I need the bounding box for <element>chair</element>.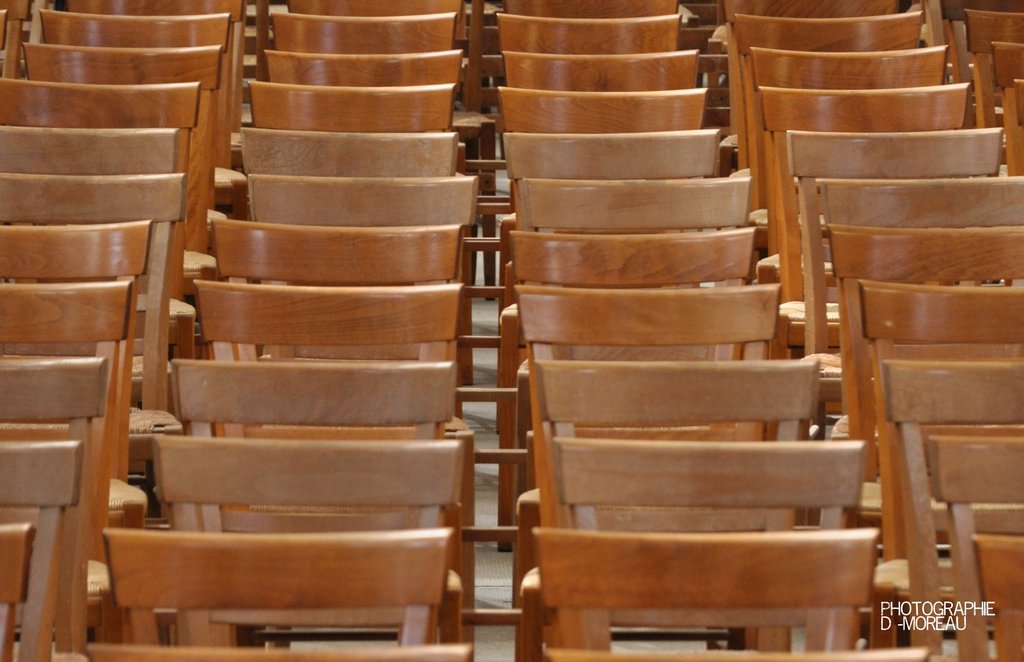
Here it is: (left=239, top=125, right=459, bottom=179).
